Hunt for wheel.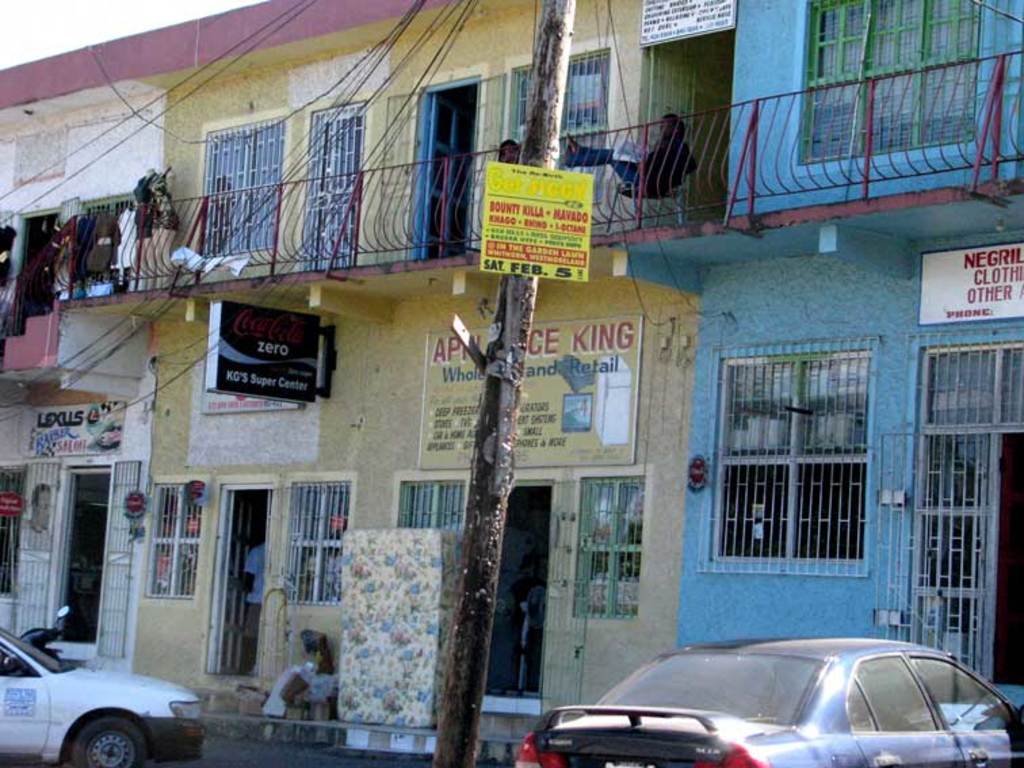
Hunted down at {"x1": 81, "y1": 718, "x2": 145, "y2": 767}.
